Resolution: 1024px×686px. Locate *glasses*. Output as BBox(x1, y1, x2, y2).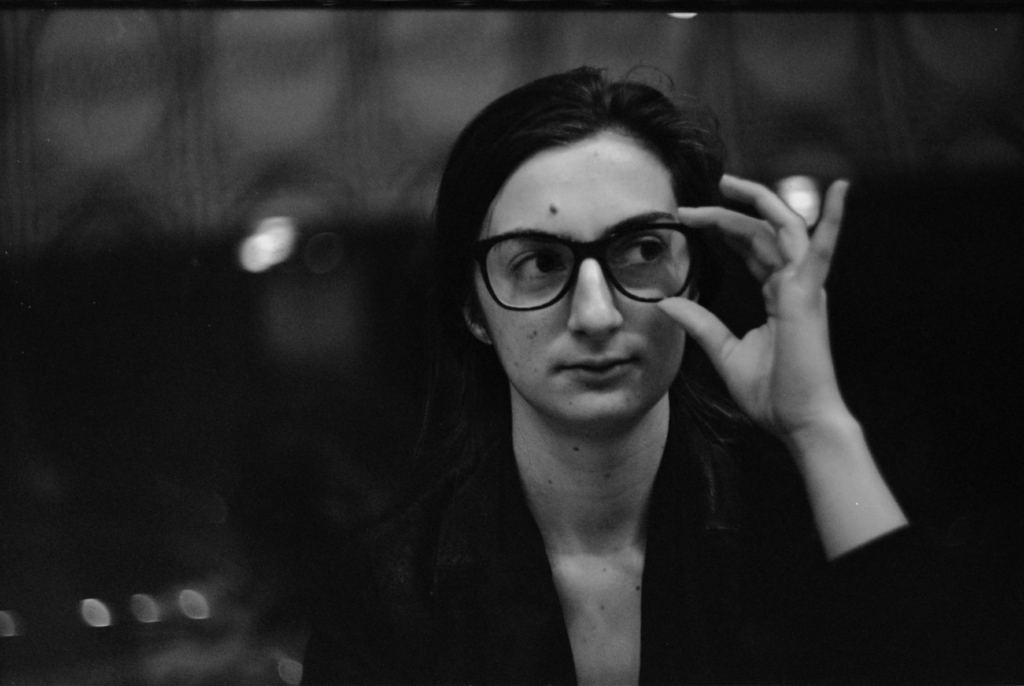
BBox(468, 208, 711, 314).
